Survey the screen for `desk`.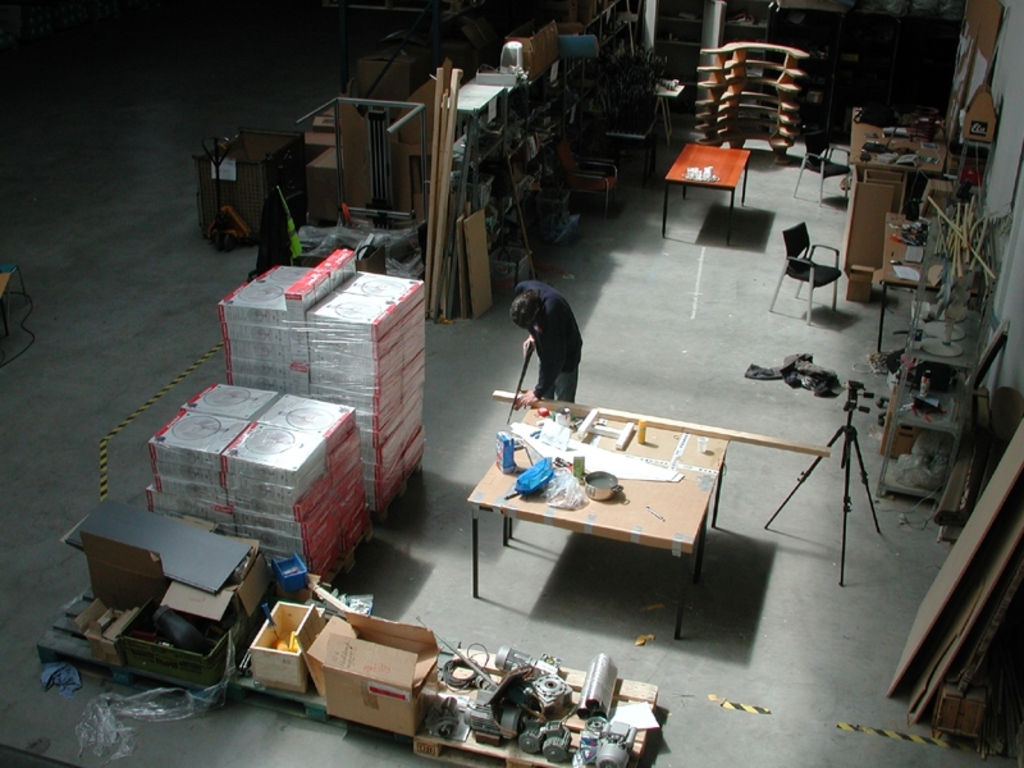
Survey found: detection(457, 388, 774, 635).
